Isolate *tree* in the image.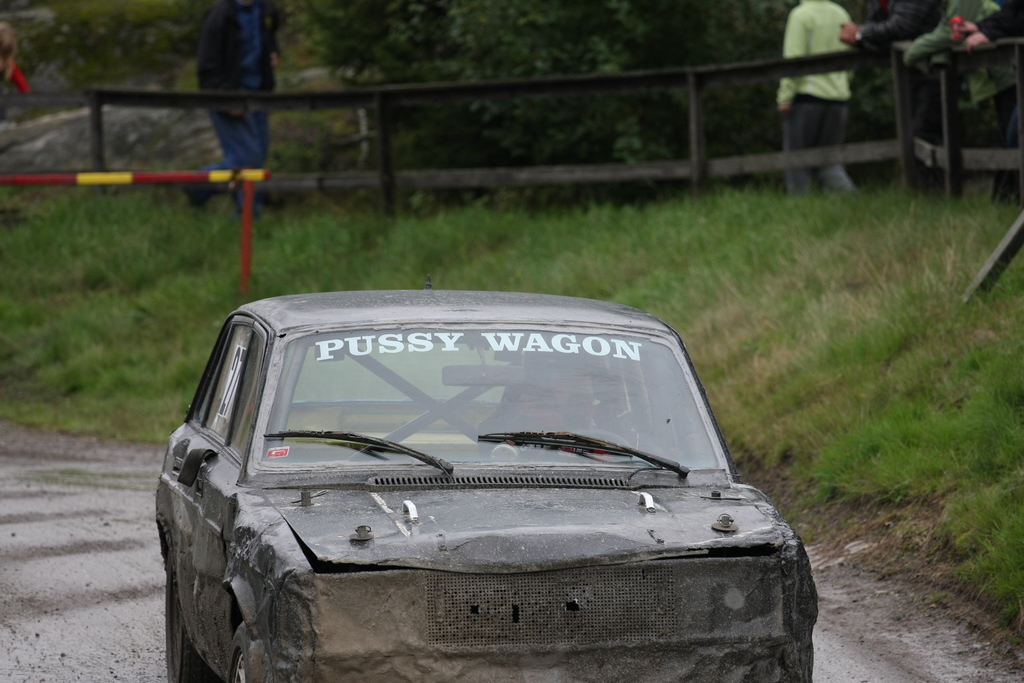
Isolated region: l=280, t=0, r=701, b=175.
